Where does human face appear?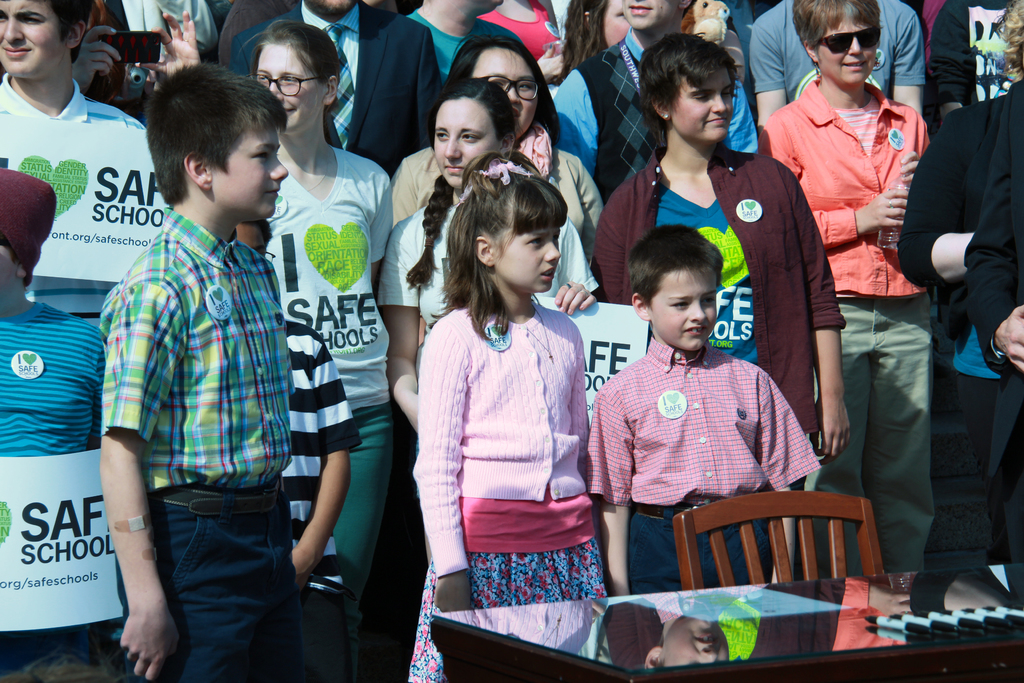
Appears at box=[212, 115, 280, 217].
